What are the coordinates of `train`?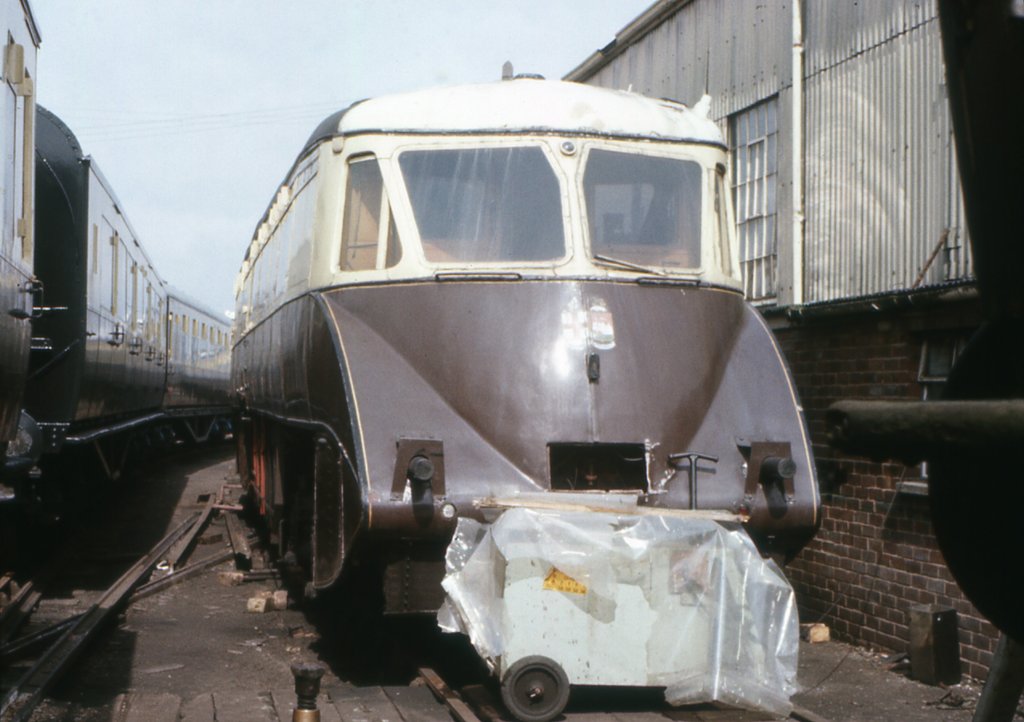
pyautogui.locateOnScreen(226, 70, 824, 721).
